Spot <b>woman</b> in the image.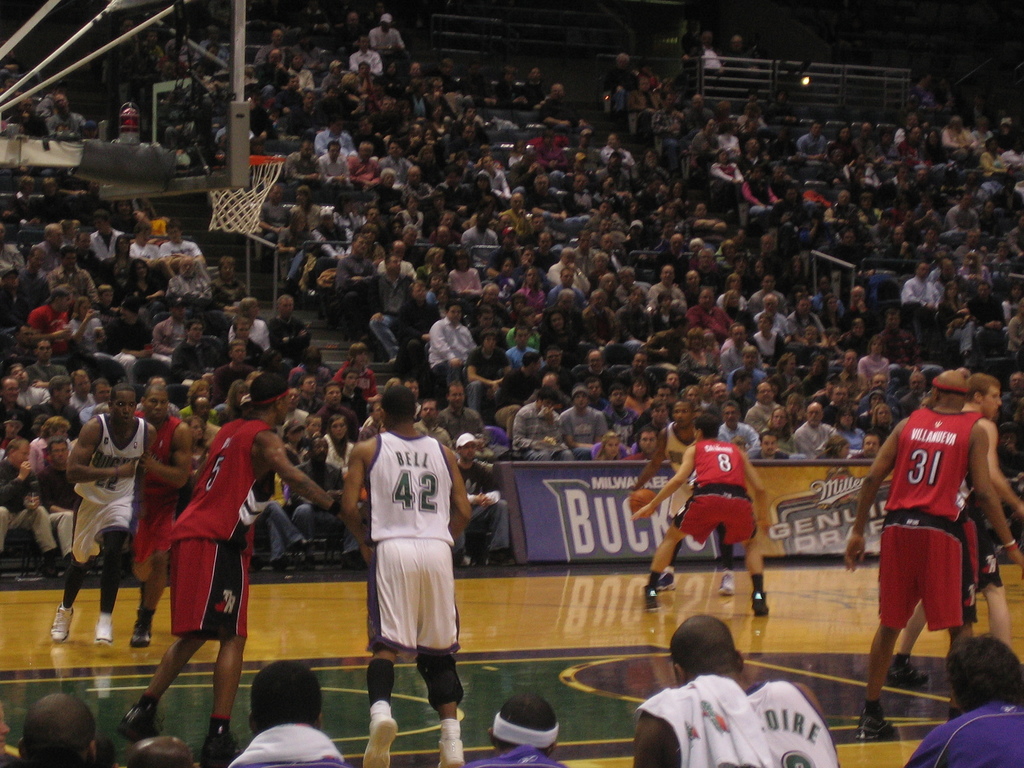
<b>woman</b> found at 319:410:353:472.
